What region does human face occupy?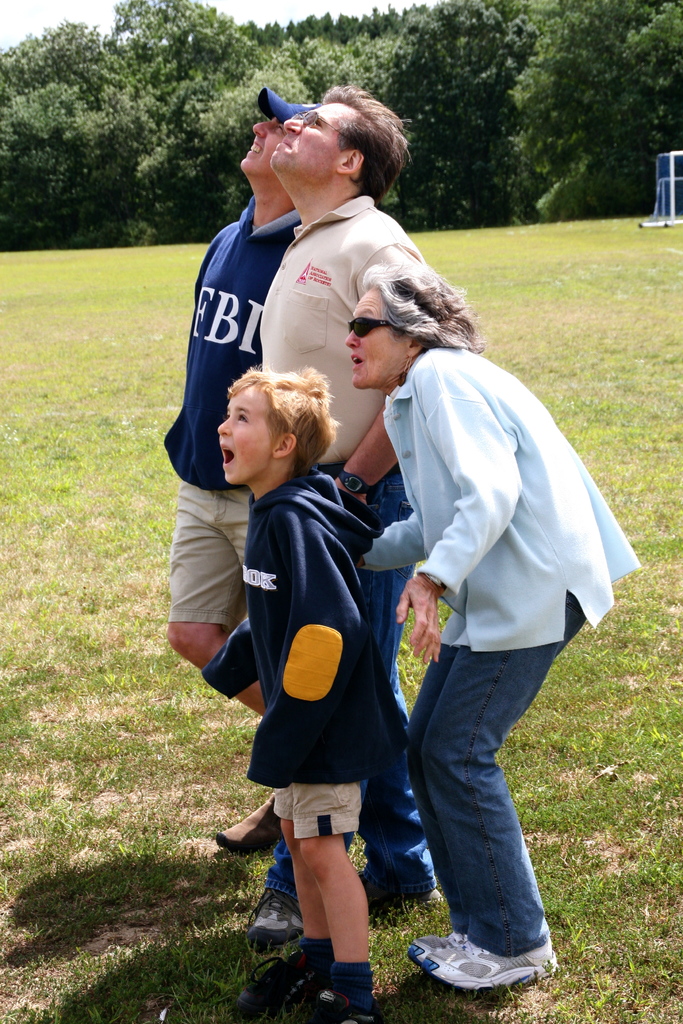
<bbox>241, 109, 288, 173</bbox>.
